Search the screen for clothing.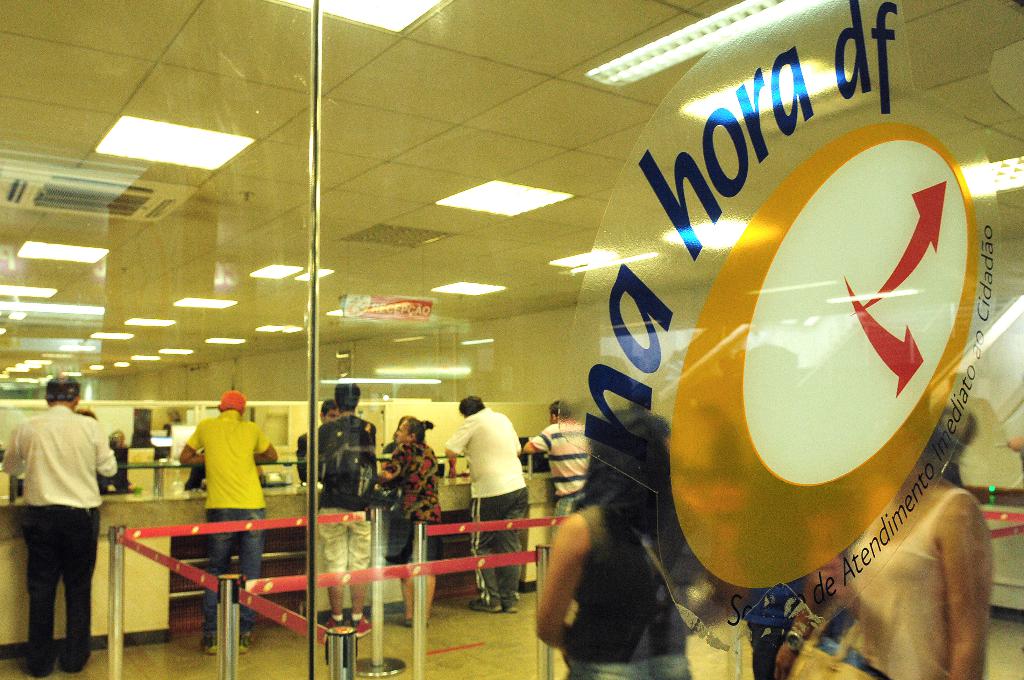
Found at pyautogui.locateOnScreen(444, 403, 529, 607).
